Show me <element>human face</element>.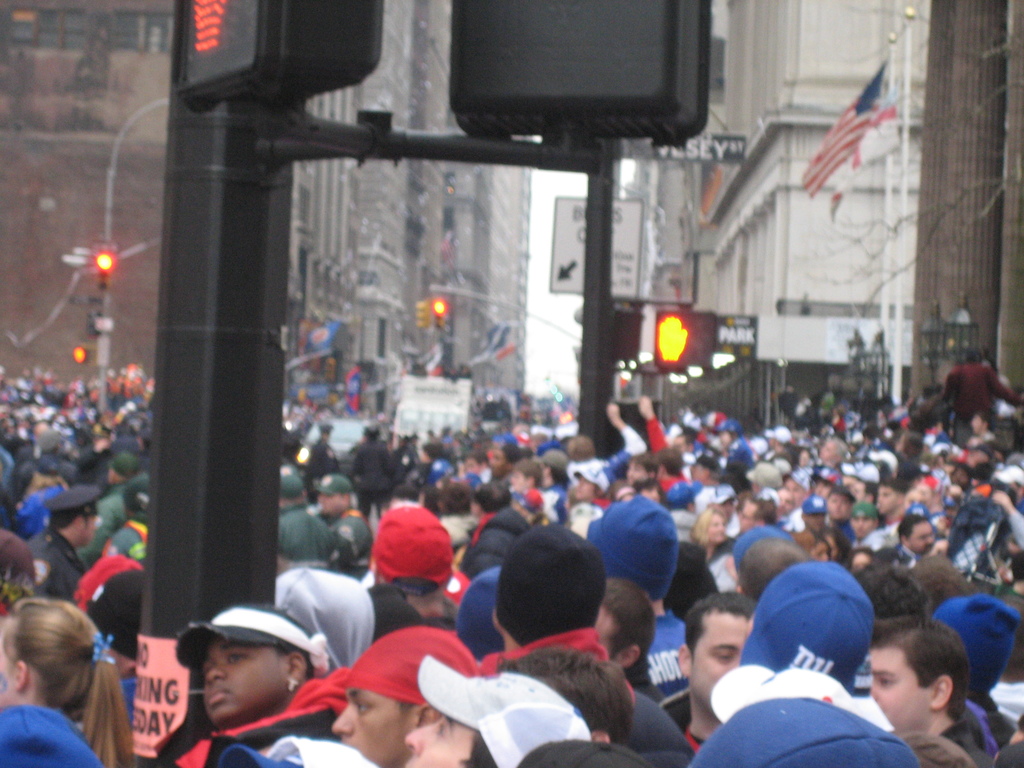
<element>human face</element> is here: {"left": 707, "top": 507, "right": 729, "bottom": 552}.
